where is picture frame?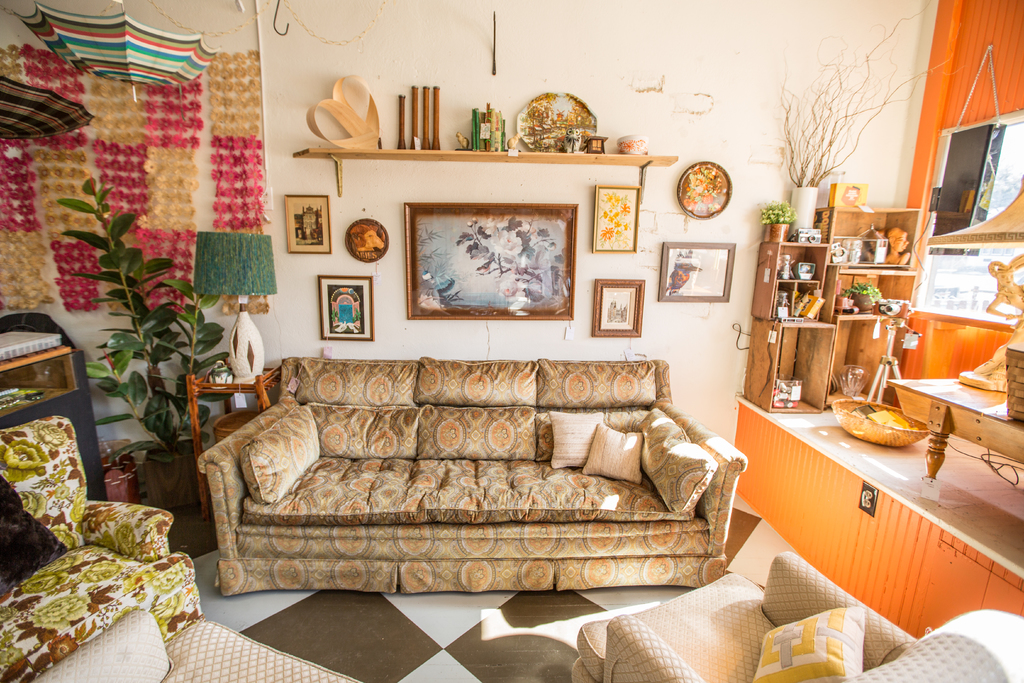
x1=345, y1=220, x2=389, y2=262.
